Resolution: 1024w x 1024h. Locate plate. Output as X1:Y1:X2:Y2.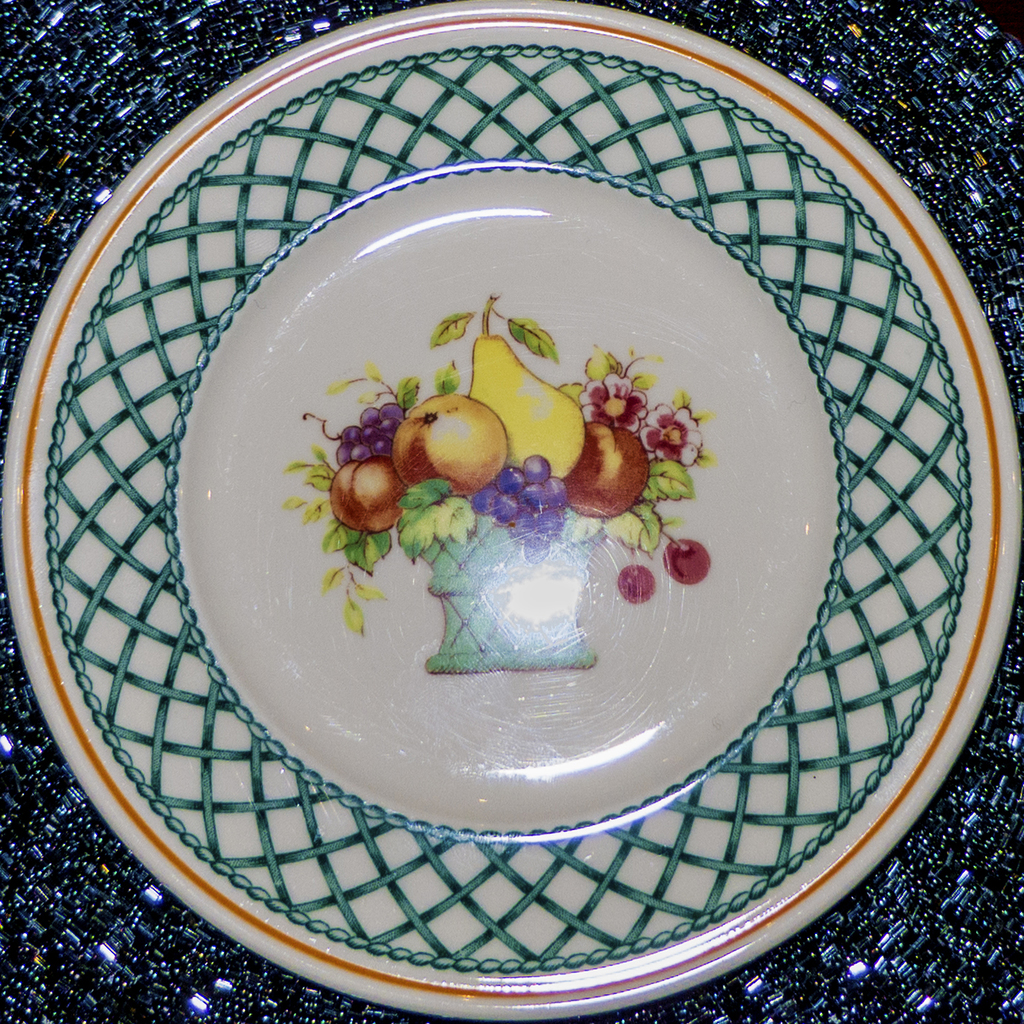
0:0:1018:1023.
